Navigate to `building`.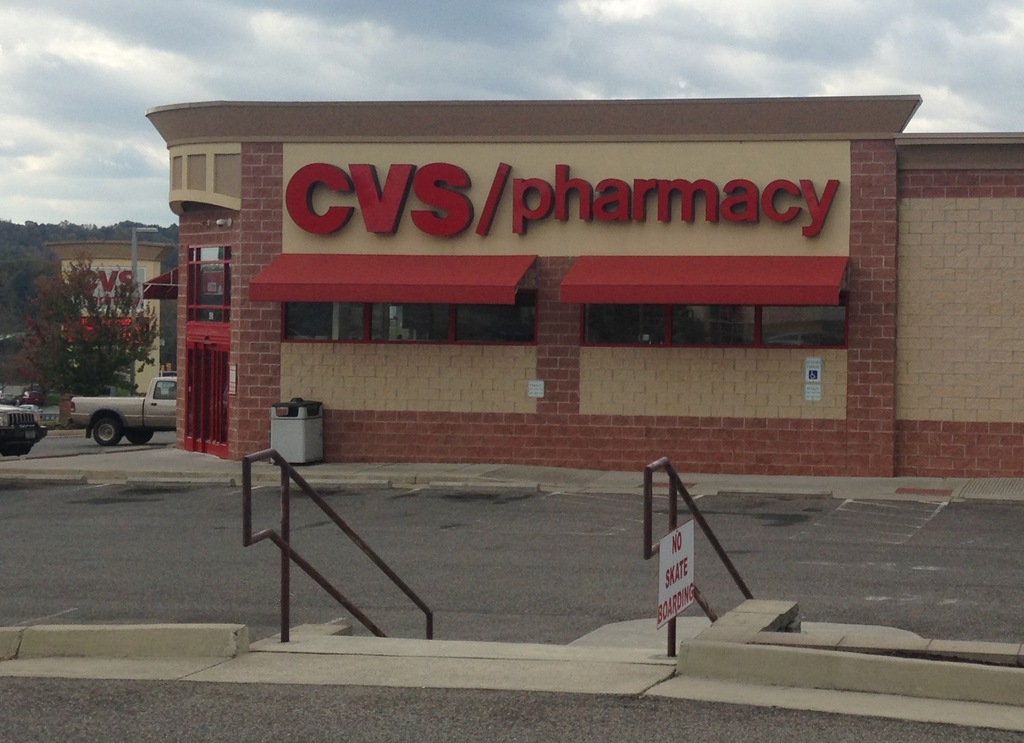
Navigation target: 143/92/1023/475.
